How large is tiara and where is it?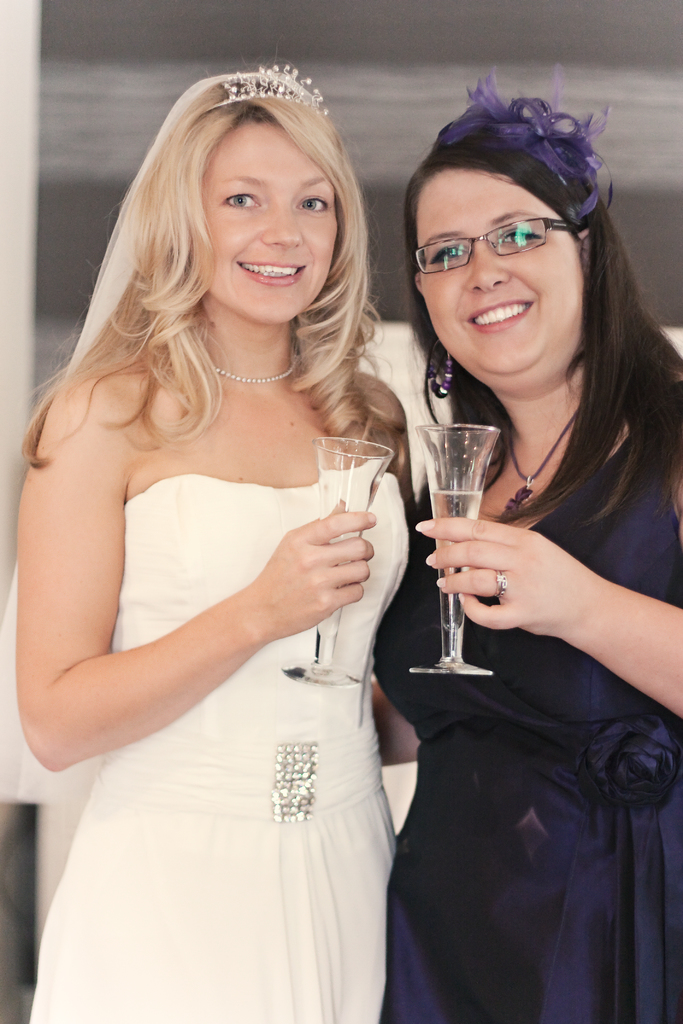
Bounding box: select_region(215, 65, 329, 119).
